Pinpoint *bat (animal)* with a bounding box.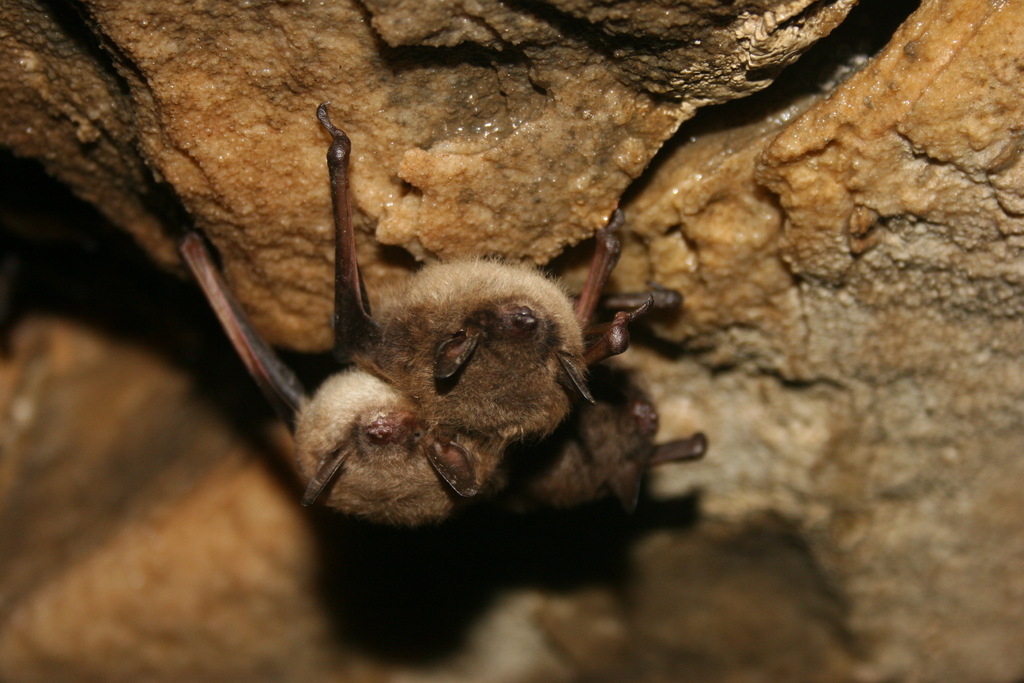
box(316, 99, 627, 441).
